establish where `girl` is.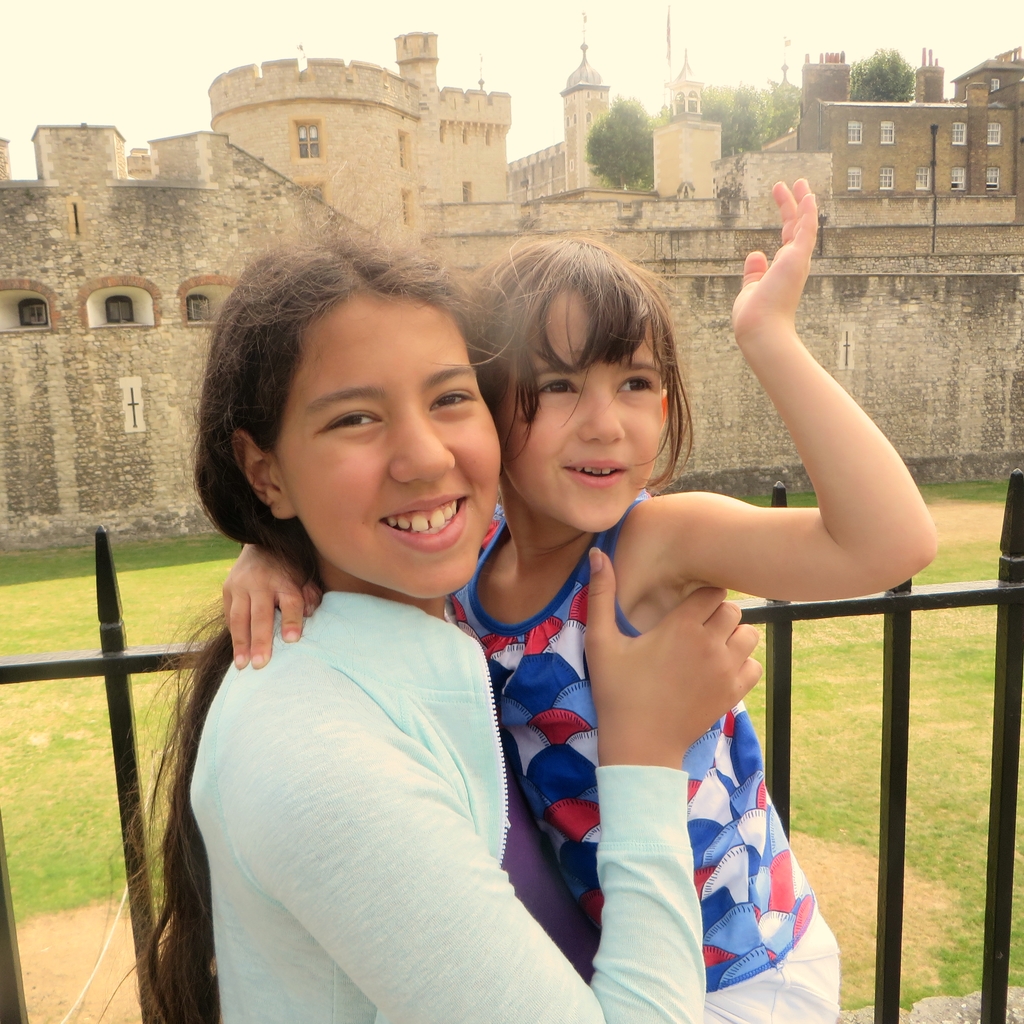
Established at locate(115, 216, 764, 1023).
